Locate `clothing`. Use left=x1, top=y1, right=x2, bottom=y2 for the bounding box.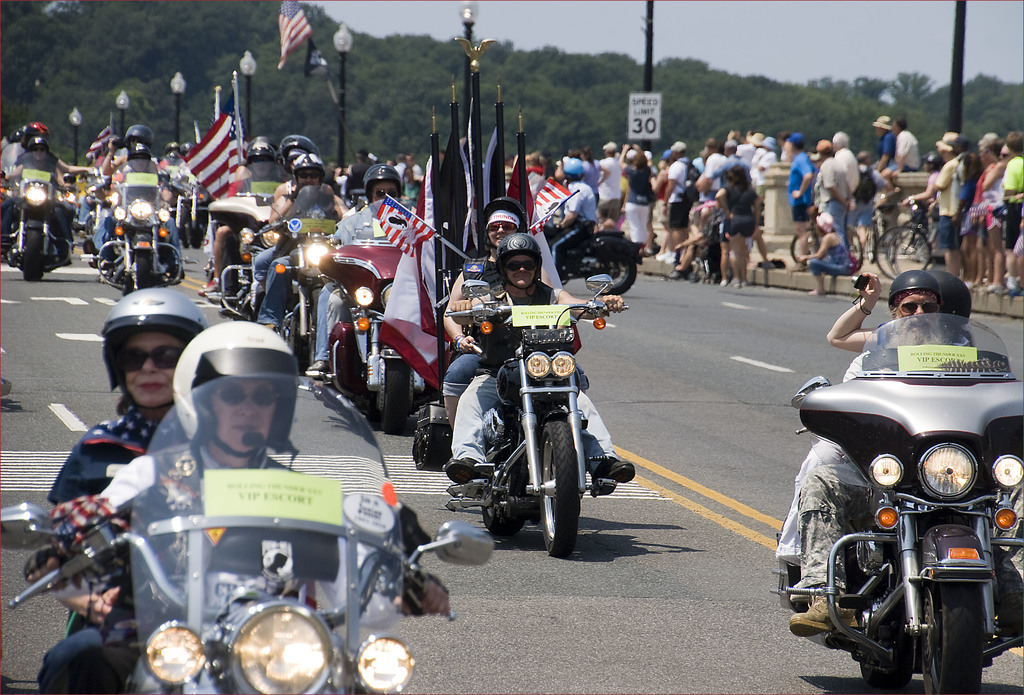
left=92, top=211, right=181, bottom=258.
